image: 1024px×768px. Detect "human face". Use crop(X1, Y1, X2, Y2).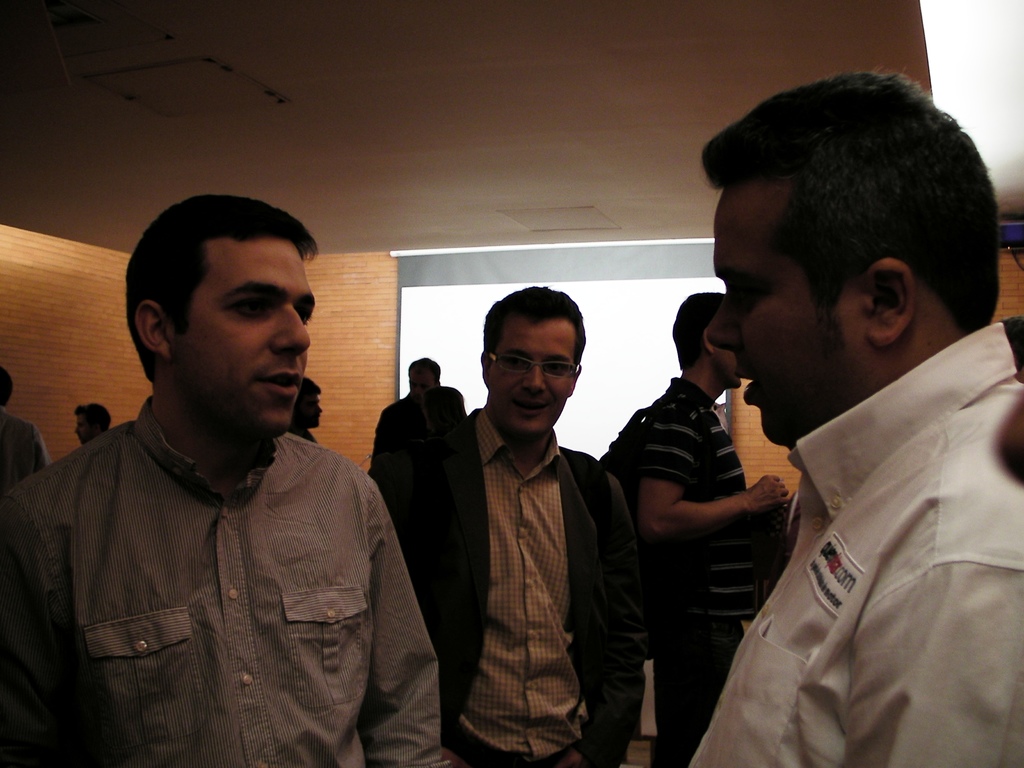
crop(705, 184, 855, 446).
